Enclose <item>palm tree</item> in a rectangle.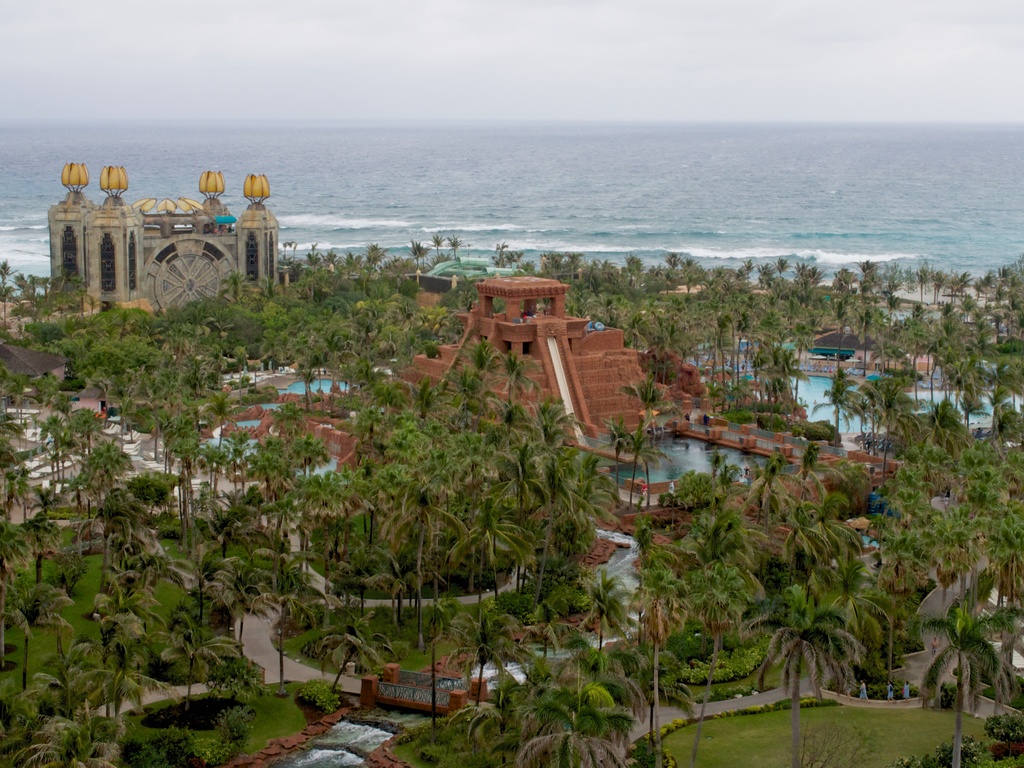
(225,279,321,363).
